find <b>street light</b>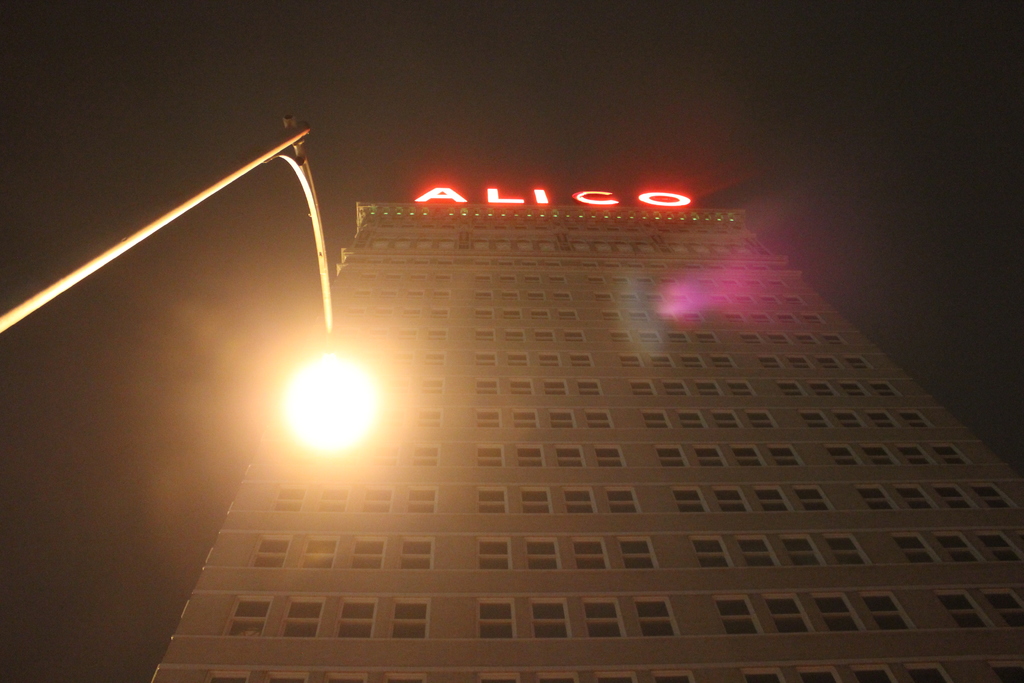
box=[0, 120, 414, 466]
